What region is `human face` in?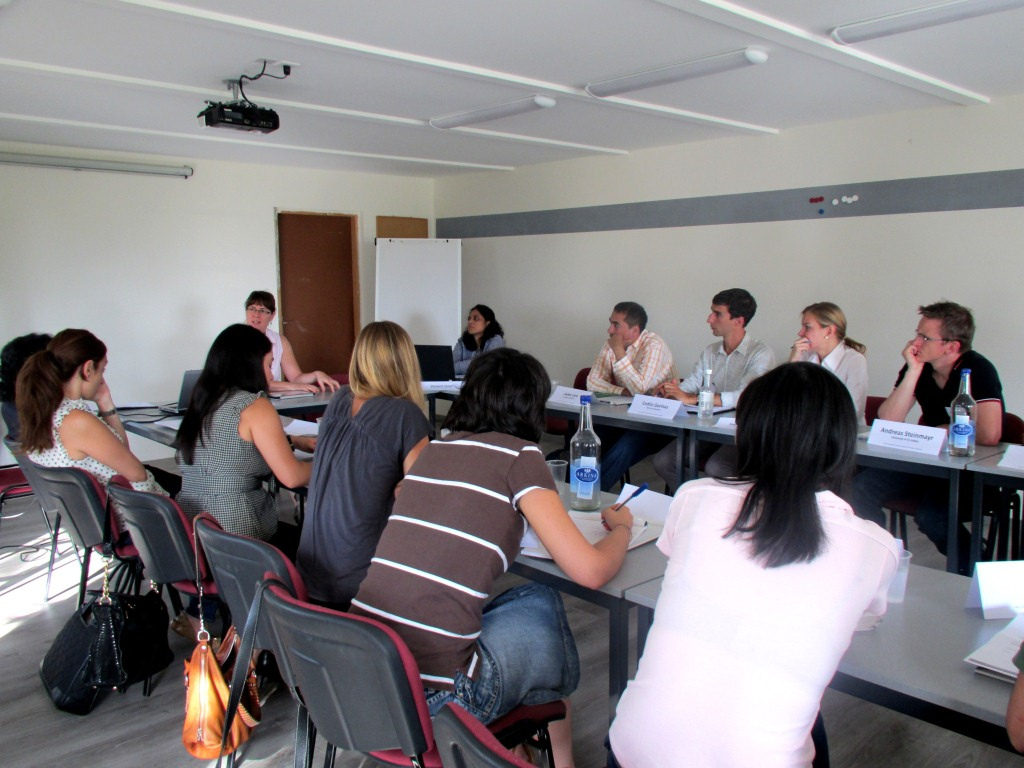
89,352,107,400.
